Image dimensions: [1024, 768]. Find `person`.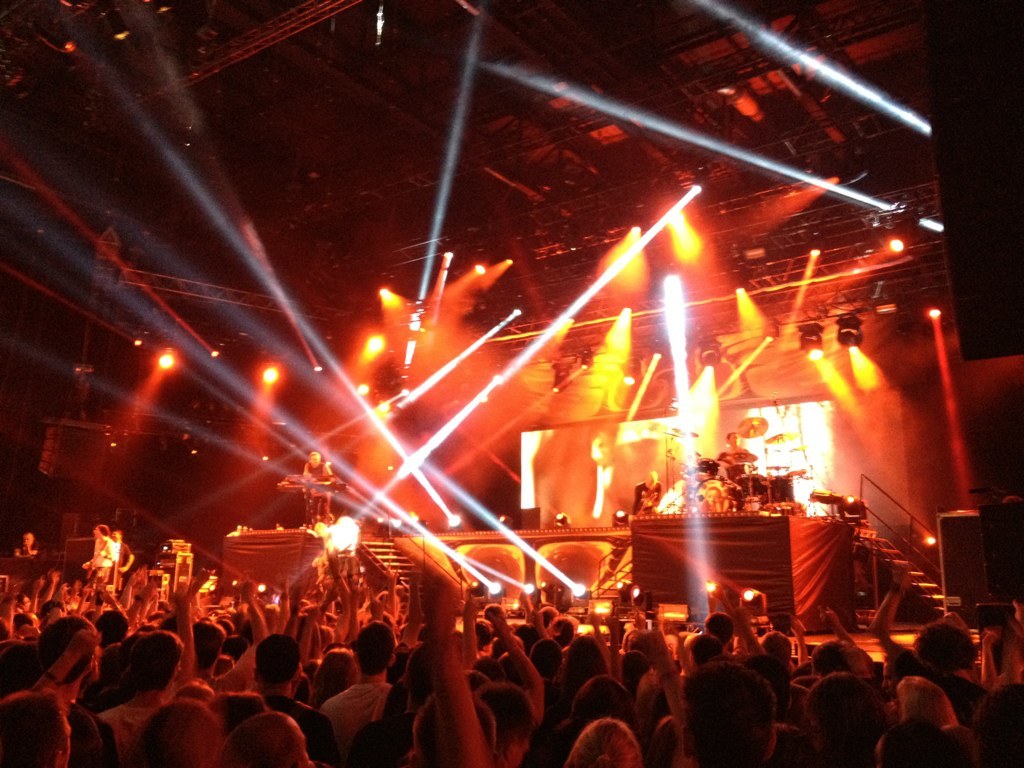
select_region(240, 628, 334, 767).
